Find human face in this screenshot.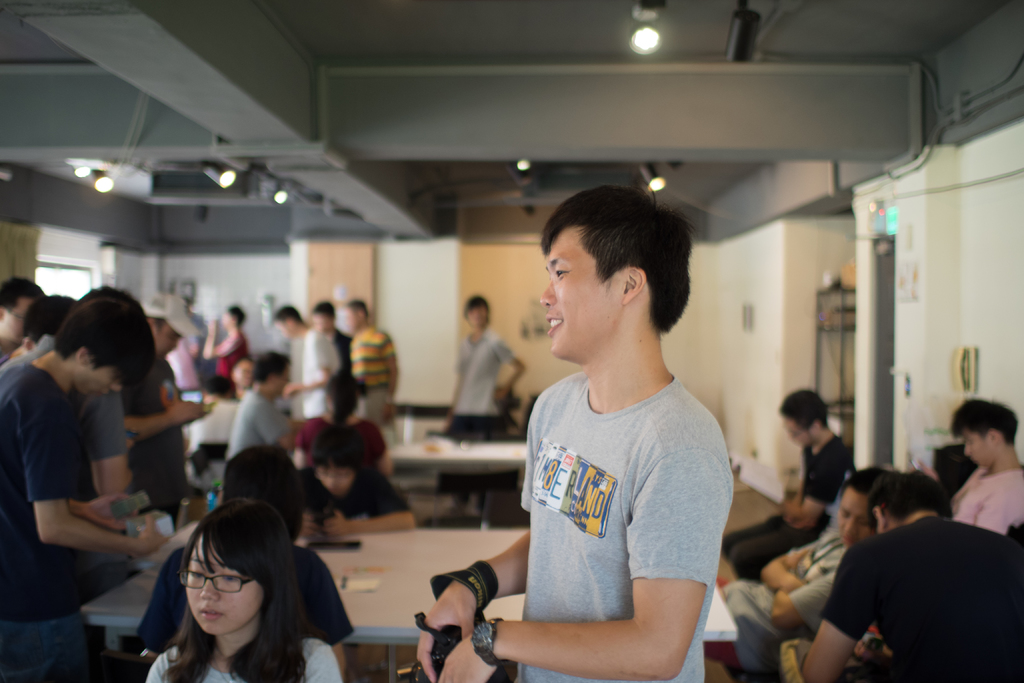
The bounding box for human face is (74,365,119,399).
